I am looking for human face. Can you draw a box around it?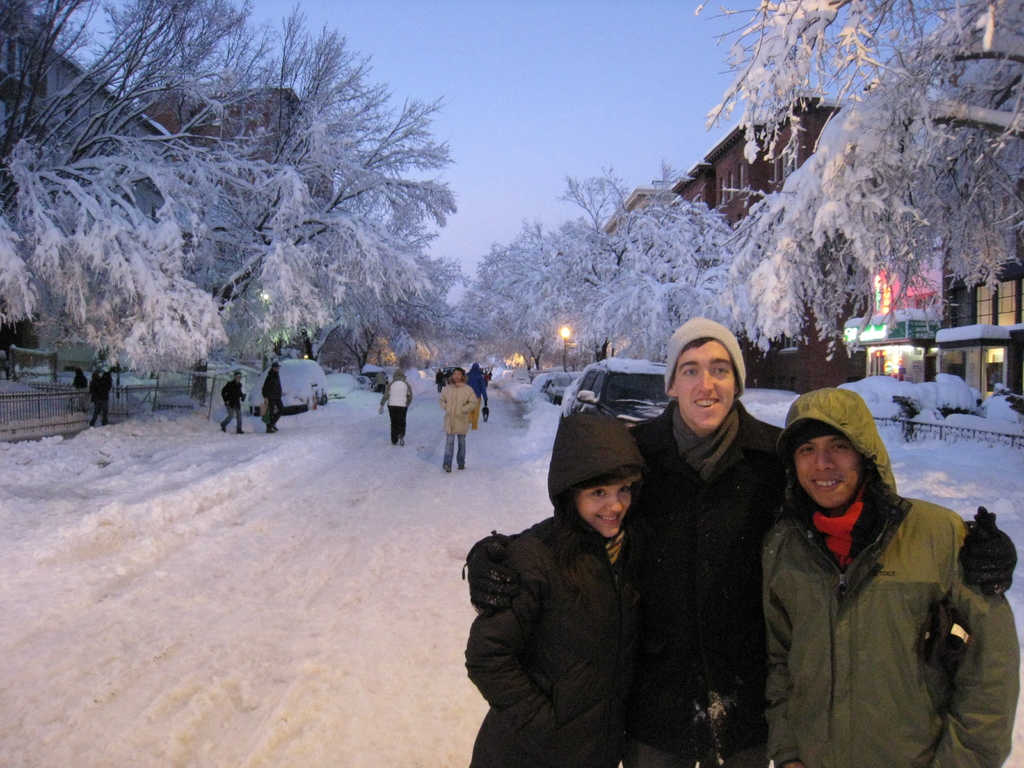
Sure, the bounding box is detection(796, 437, 858, 511).
